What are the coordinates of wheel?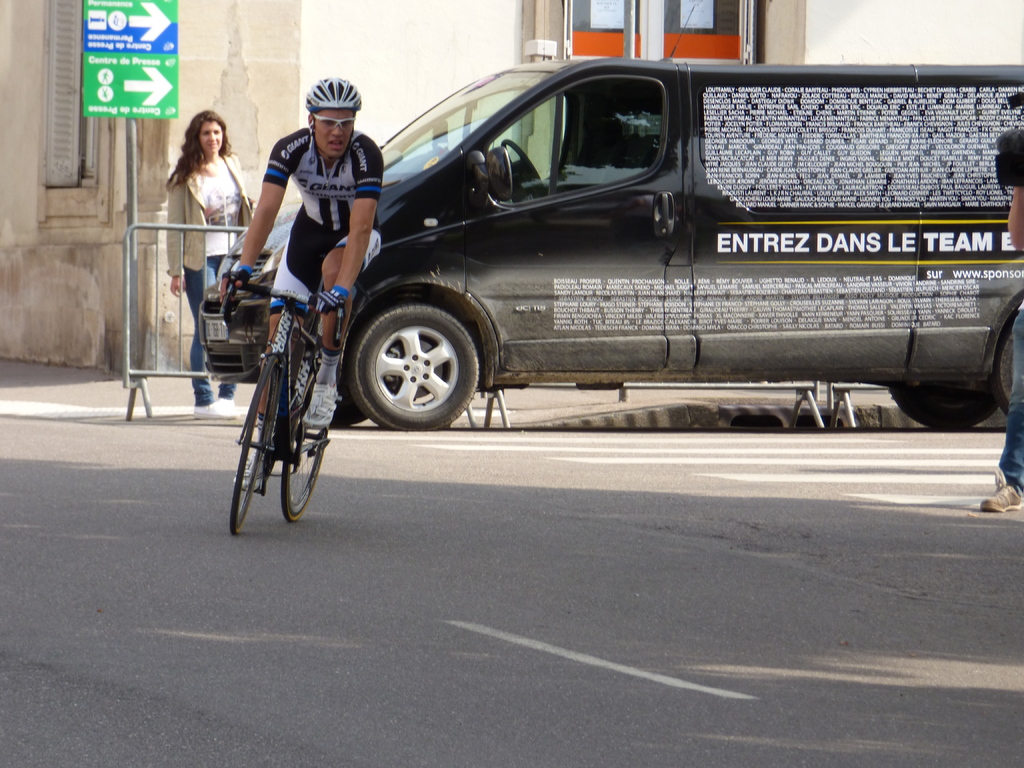
crop(888, 379, 996, 428).
